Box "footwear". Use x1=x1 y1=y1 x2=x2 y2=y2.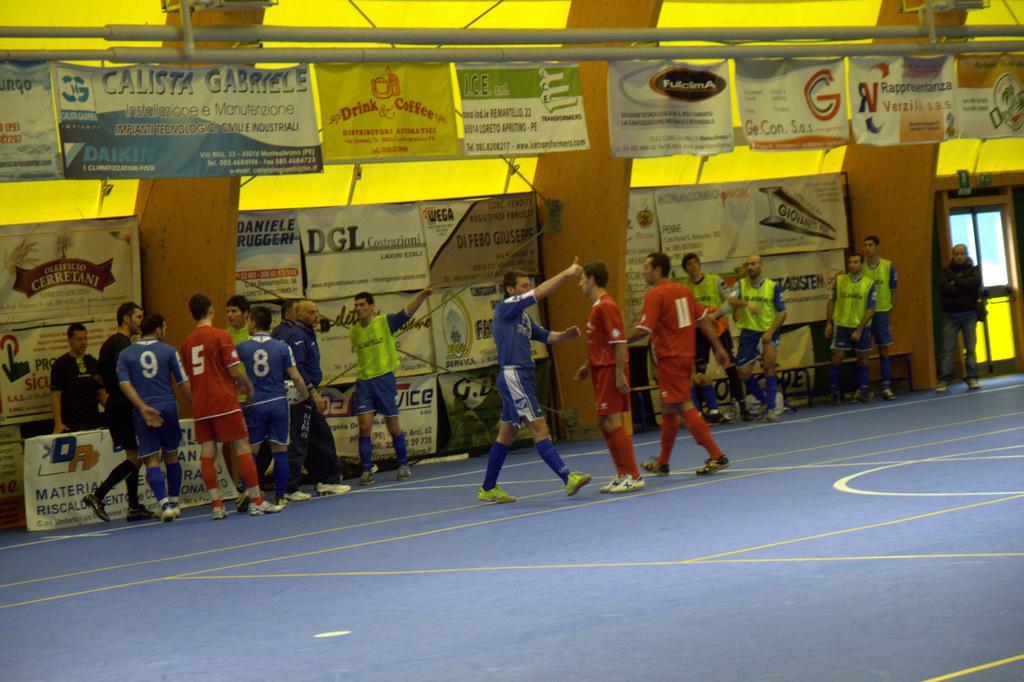
x1=236 y1=488 x2=251 y2=509.
